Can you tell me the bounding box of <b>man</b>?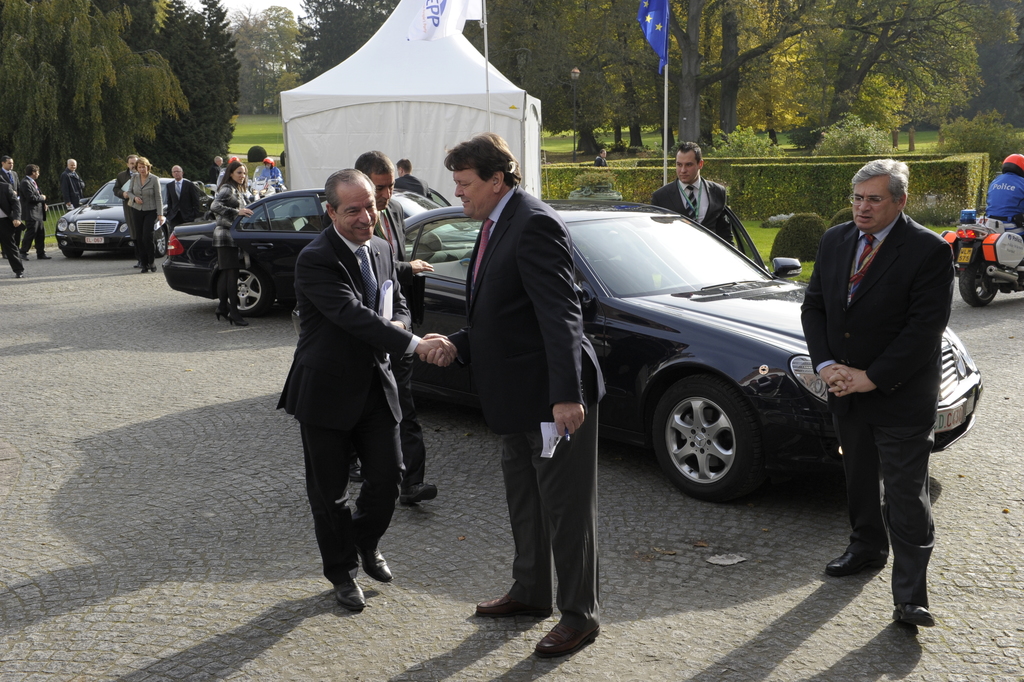
(left=973, top=153, right=1023, bottom=231).
